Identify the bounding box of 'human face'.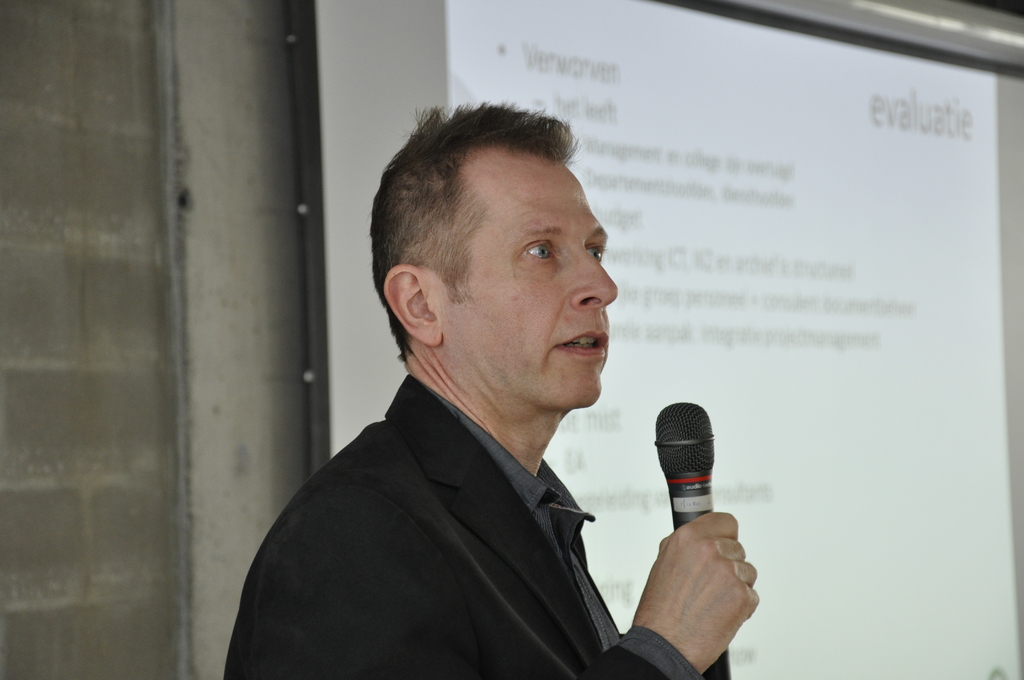
426,142,617,408.
